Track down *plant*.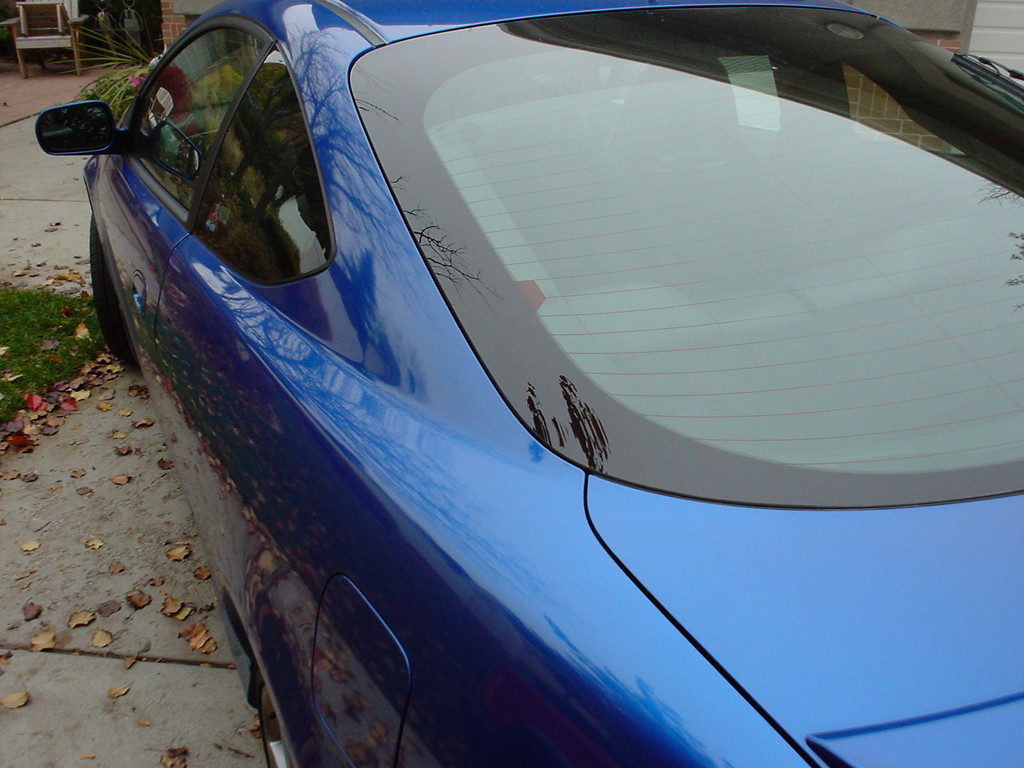
Tracked to BBox(44, 4, 161, 114).
